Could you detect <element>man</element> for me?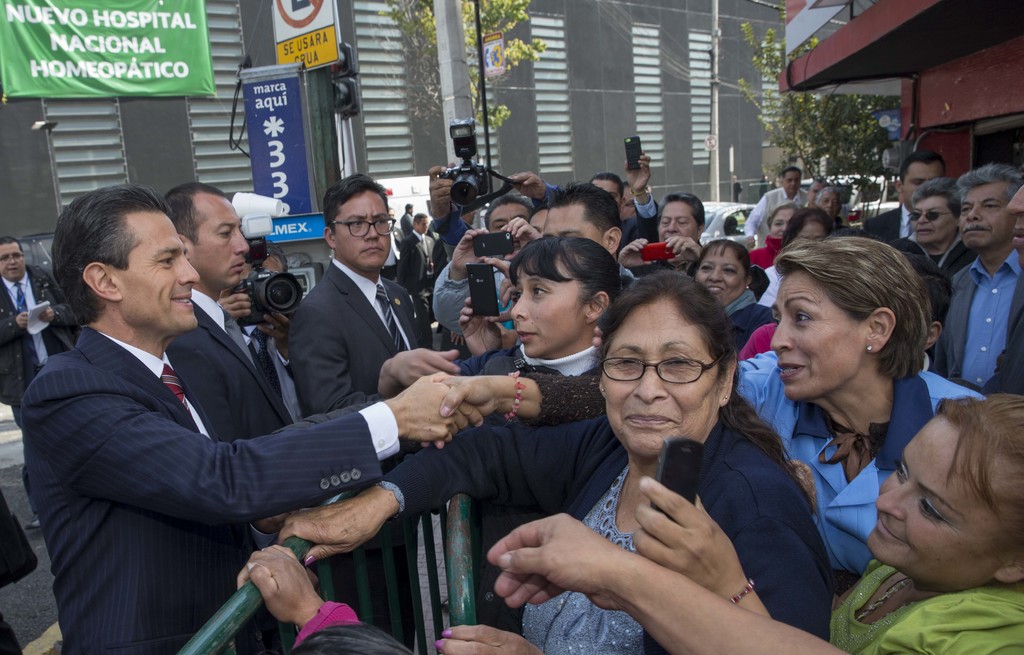
Detection result: crop(0, 238, 58, 406).
